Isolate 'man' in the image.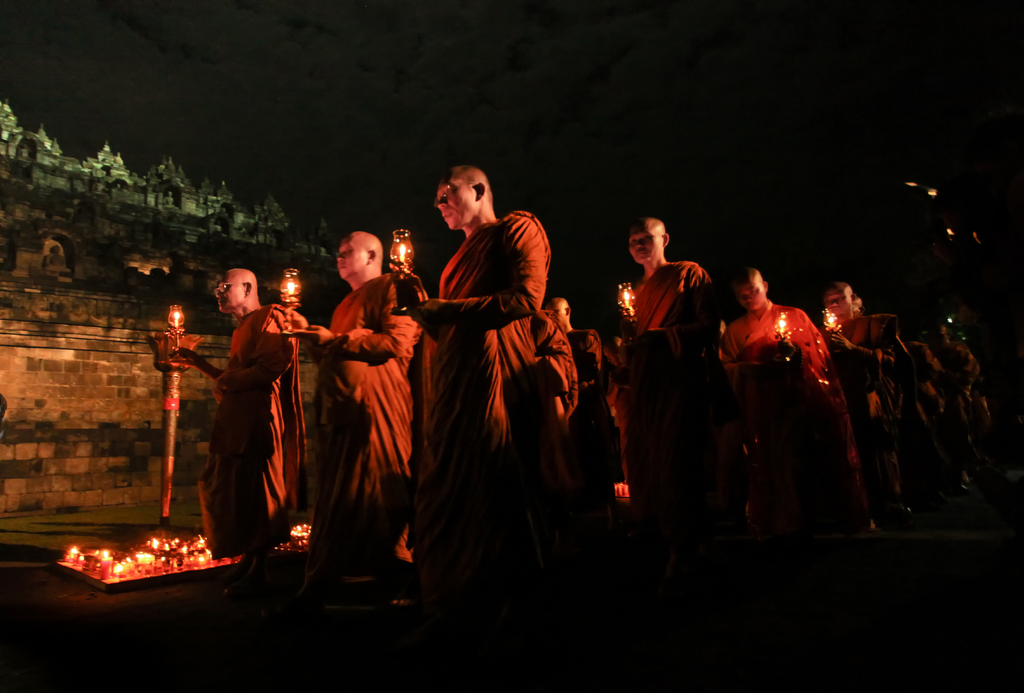
Isolated region: <bbox>809, 277, 909, 533</bbox>.
